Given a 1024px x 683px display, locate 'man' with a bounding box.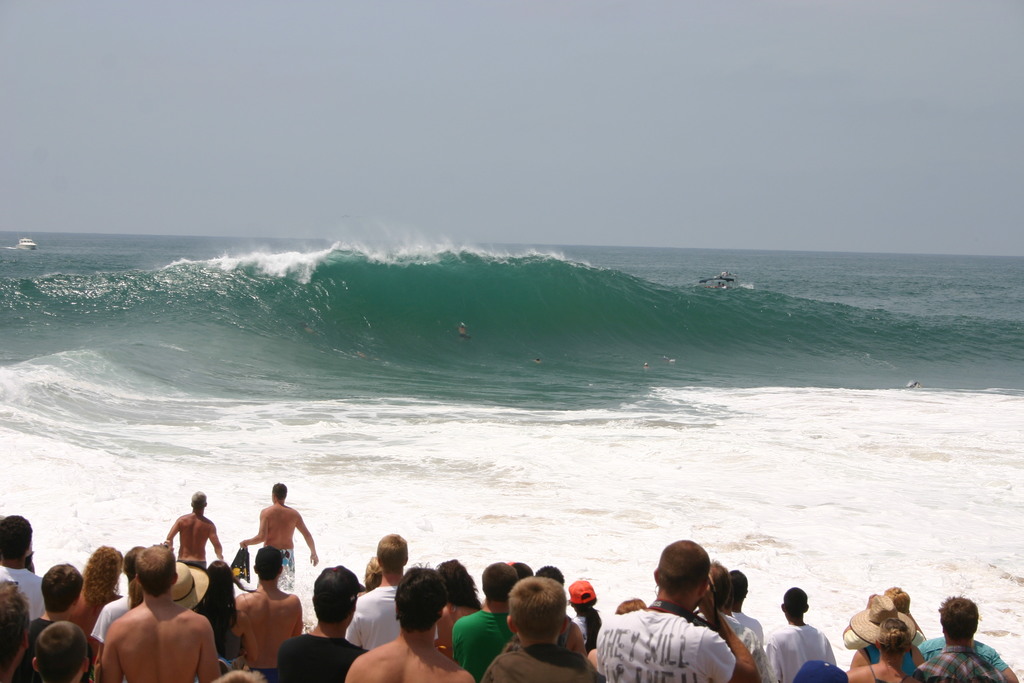
Located: box=[765, 588, 838, 682].
